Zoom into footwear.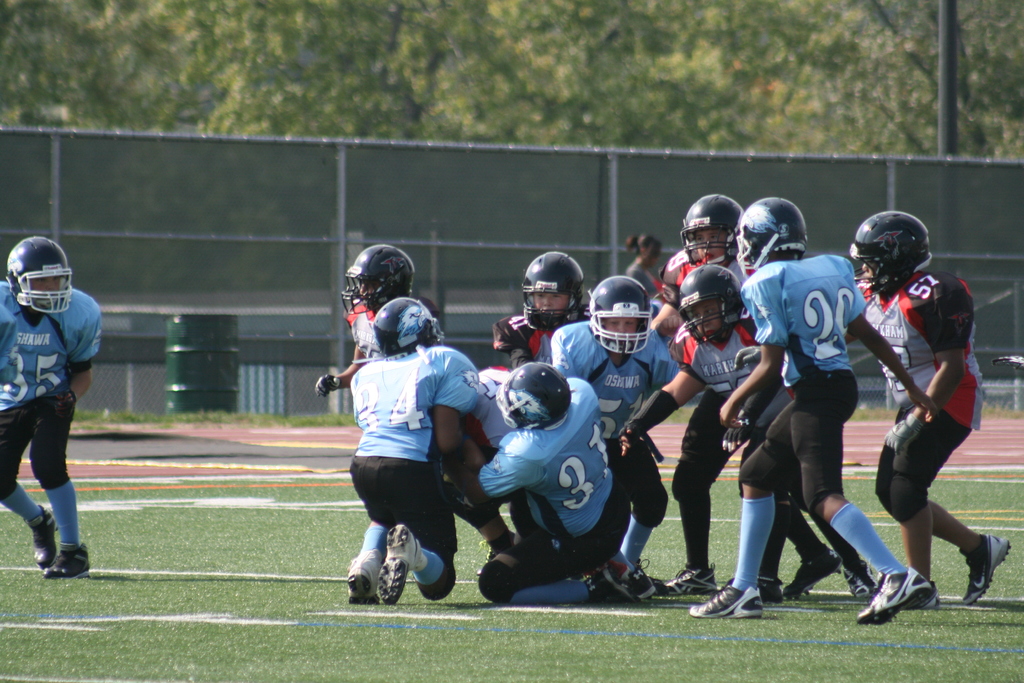
Zoom target: bbox=(790, 547, 846, 605).
